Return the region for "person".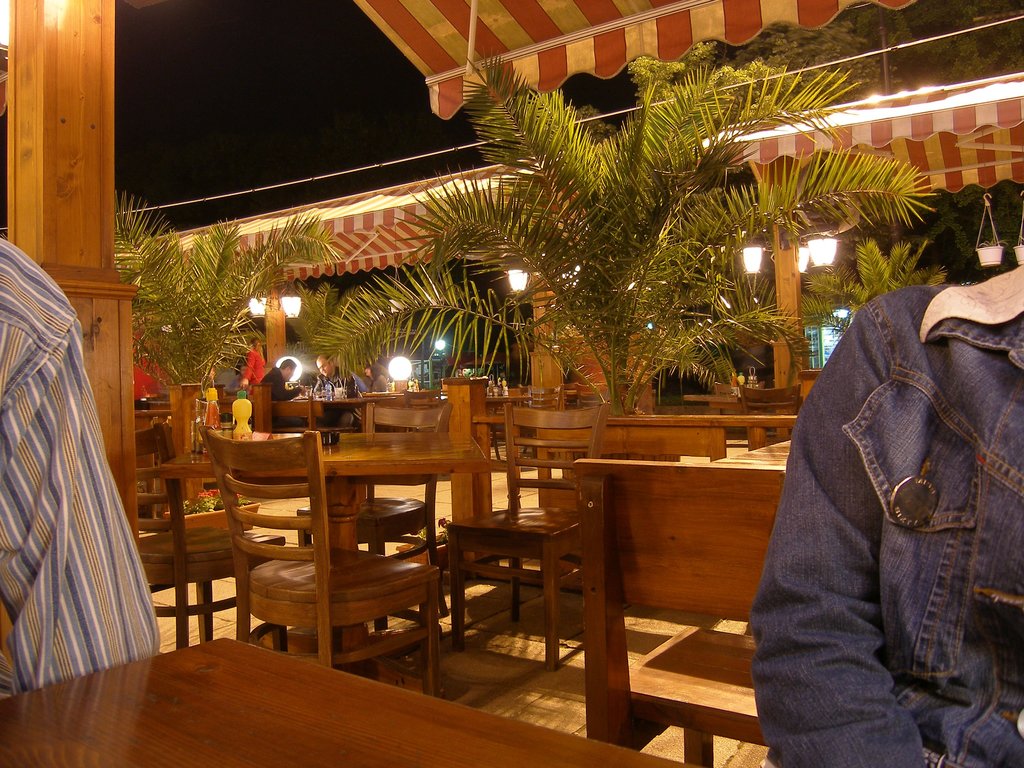
Rect(312, 348, 378, 433).
